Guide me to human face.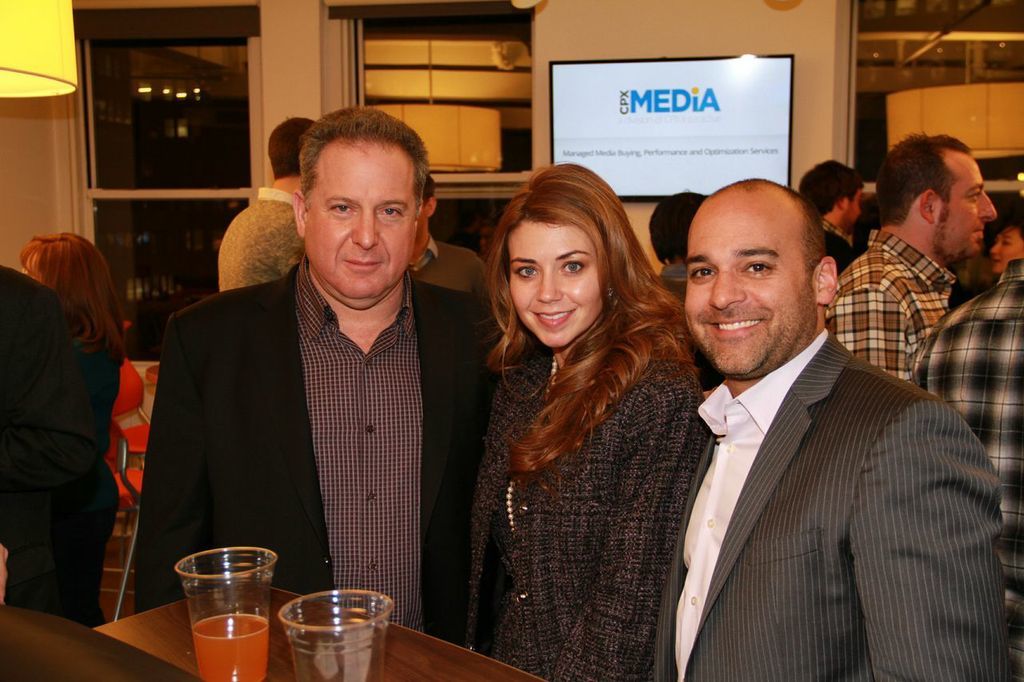
Guidance: (935,152,996,260).
